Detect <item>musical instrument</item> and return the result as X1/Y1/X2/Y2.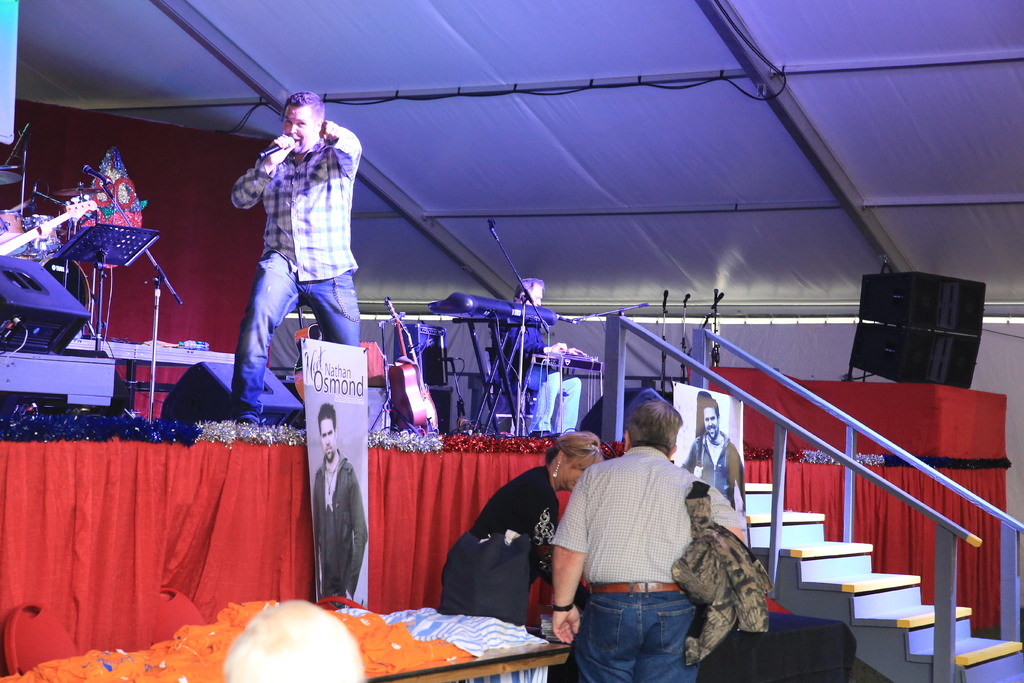
292/303/348/420.
